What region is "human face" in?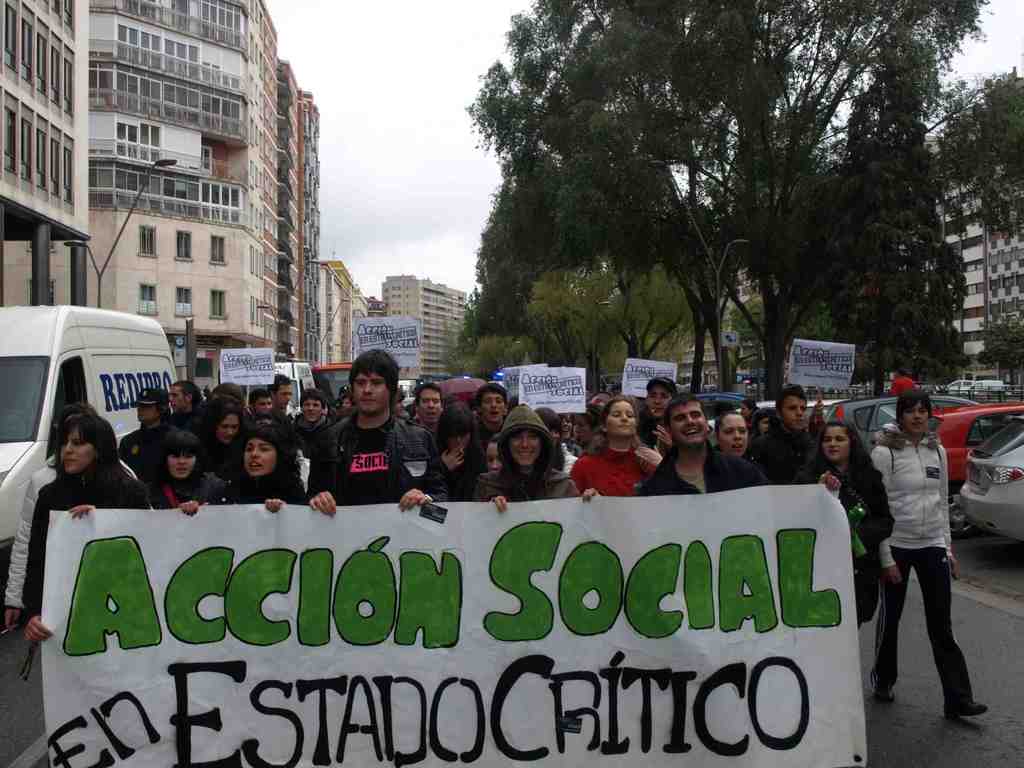
select_region(820, 428, 851, 462).
